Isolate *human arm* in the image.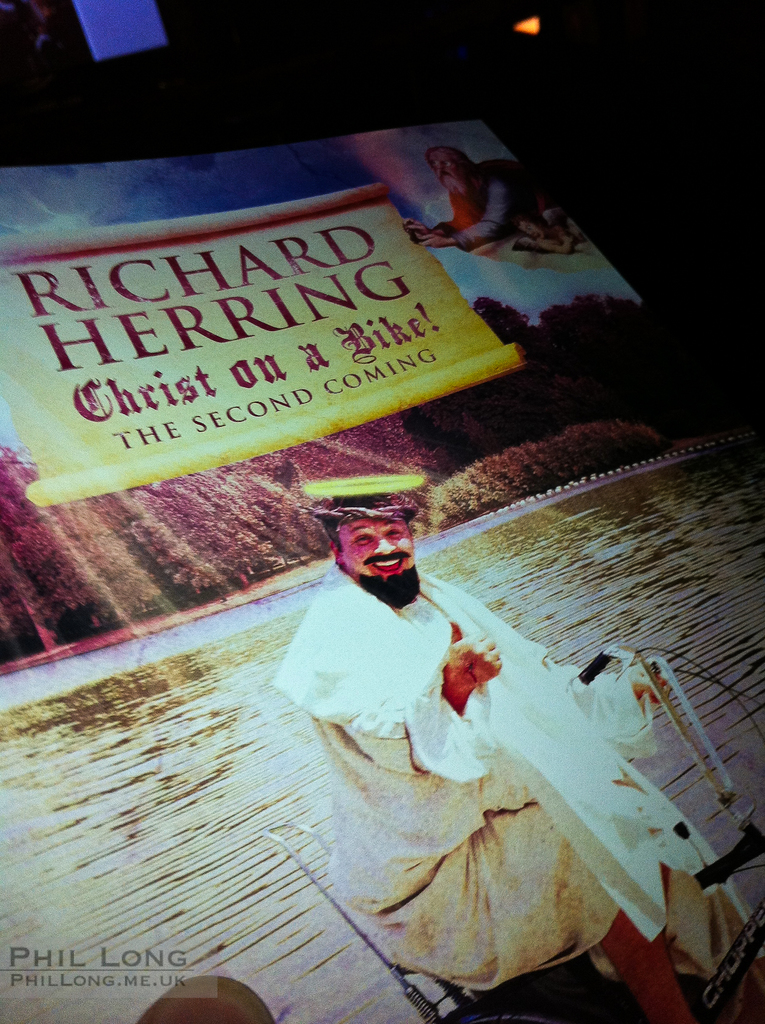
Isolated region: <box>295,586,510,769</box>.
